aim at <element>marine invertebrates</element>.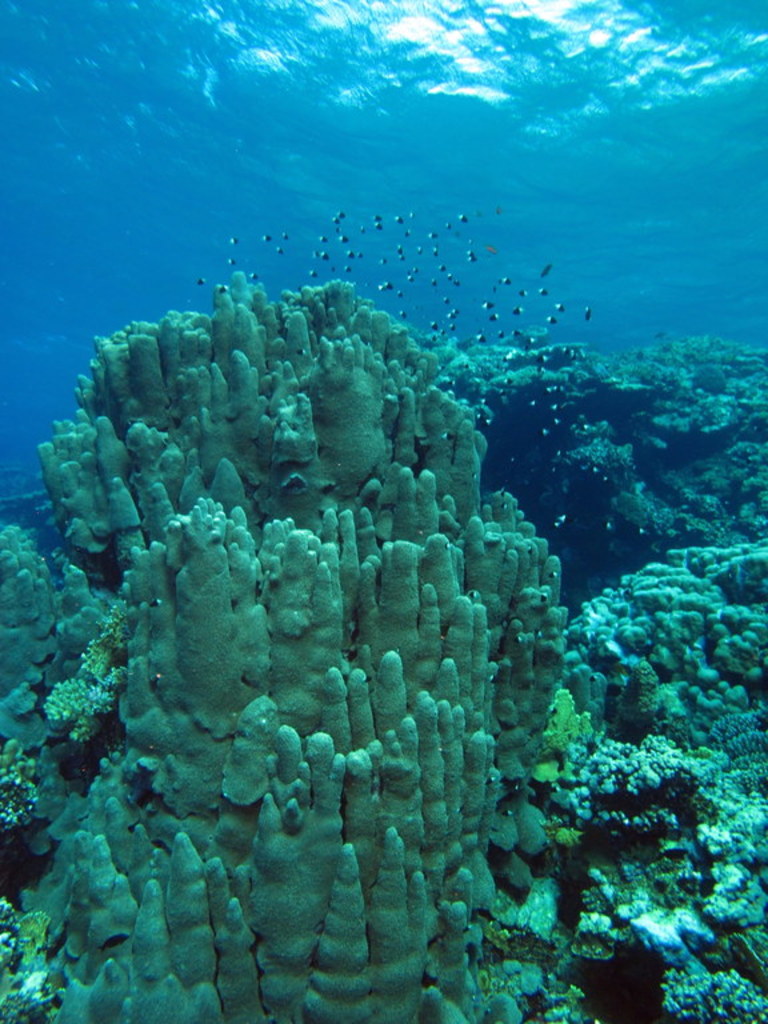
Aimed at 0/483/617/1020.
